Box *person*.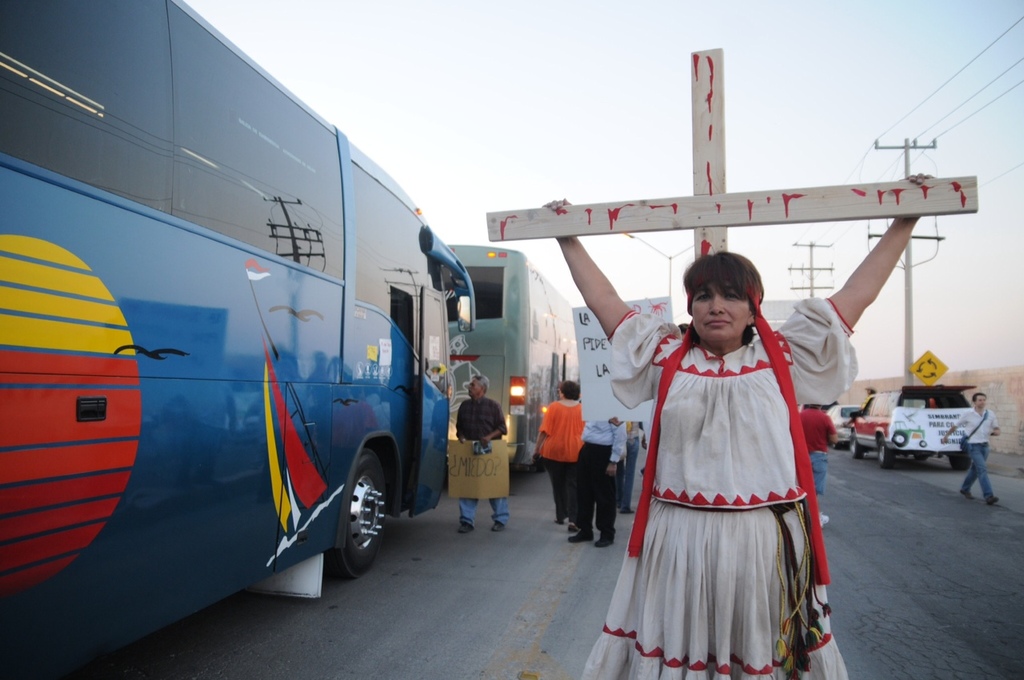
(454,370,510,534).
